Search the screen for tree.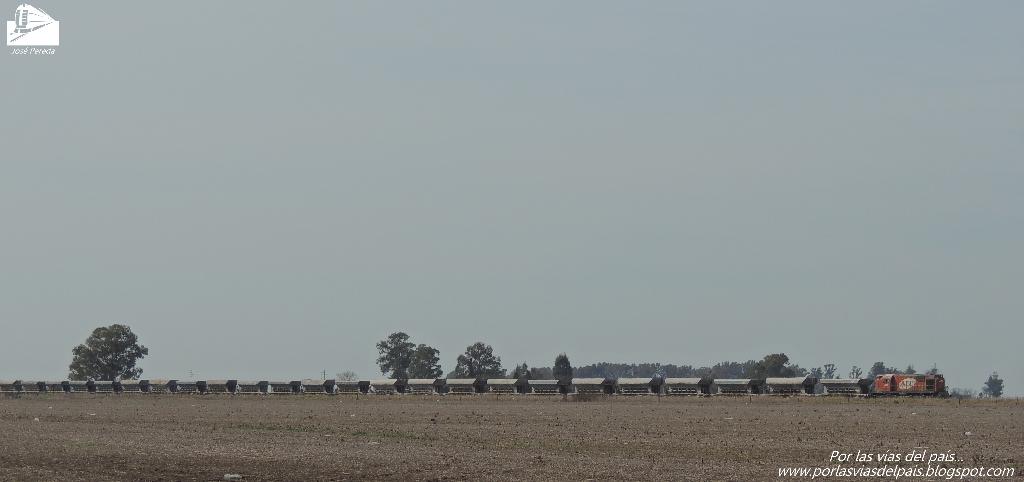
Found at bbox=(414, 344, 446, 378).
